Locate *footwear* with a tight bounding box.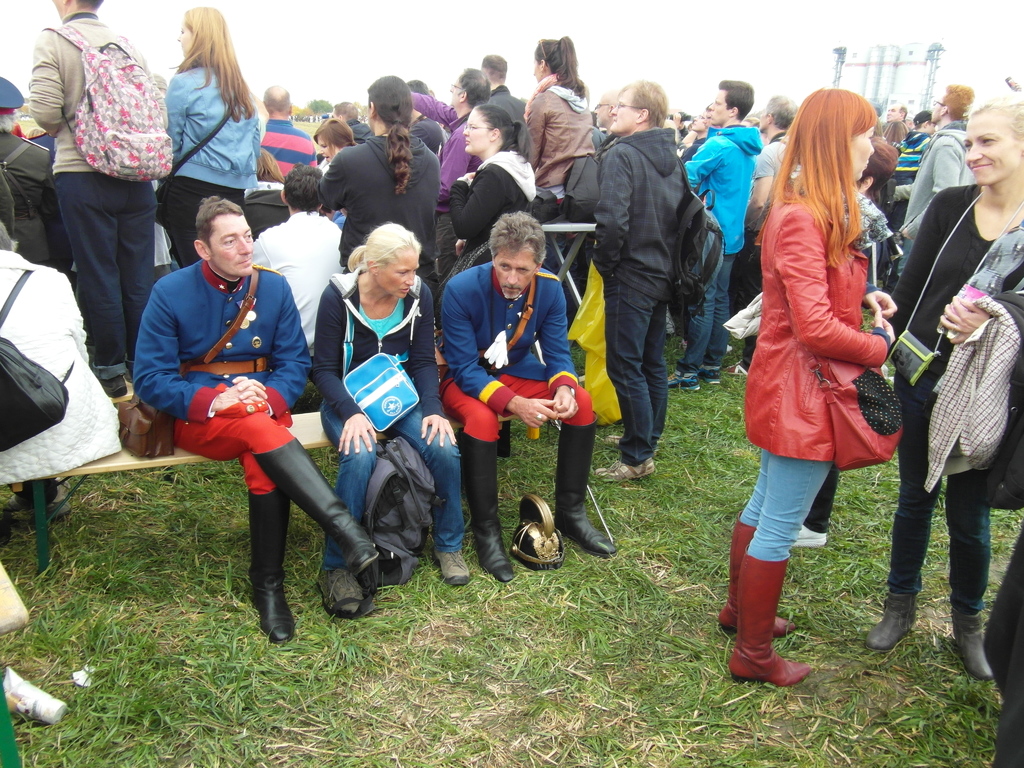
[600, 460, 653, 487].
